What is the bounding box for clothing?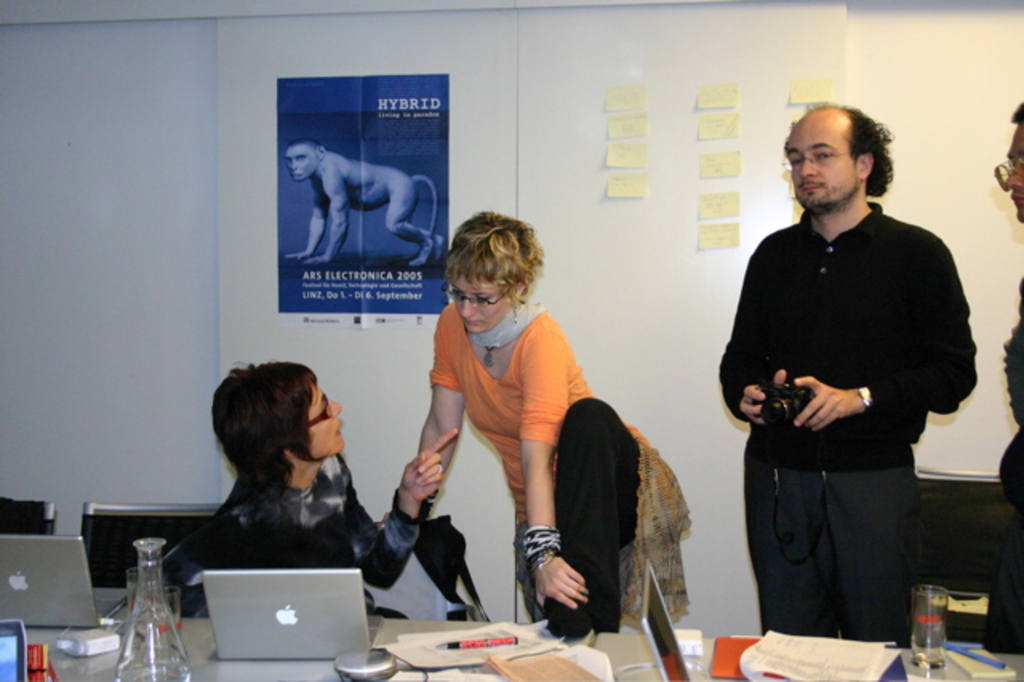
702 183 997 608.
